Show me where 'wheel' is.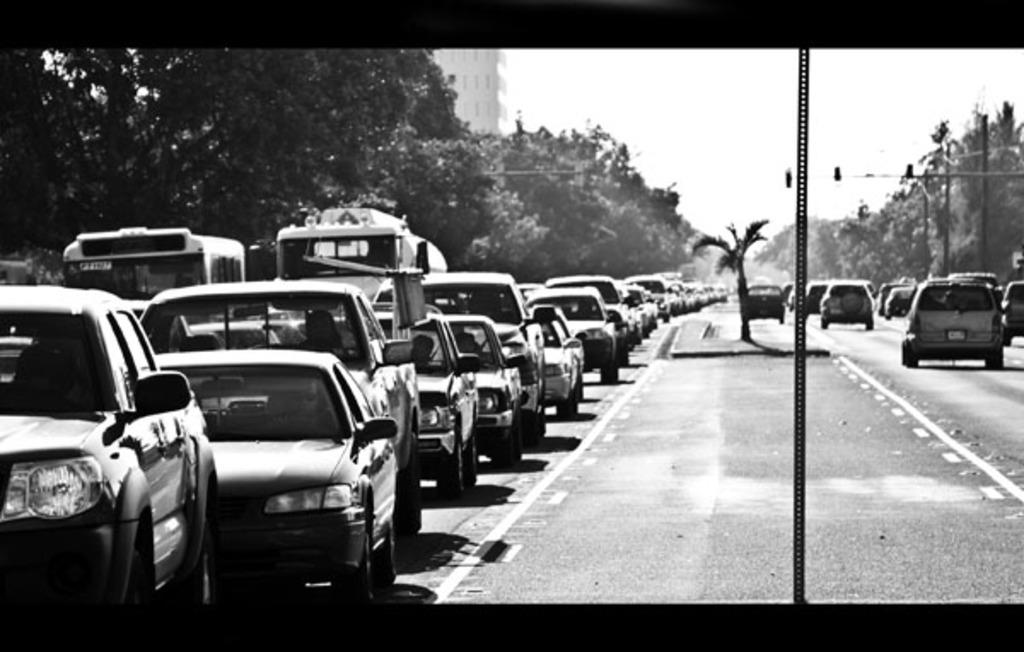
'wheel' is at bbox(492, 451, 517, 468).
